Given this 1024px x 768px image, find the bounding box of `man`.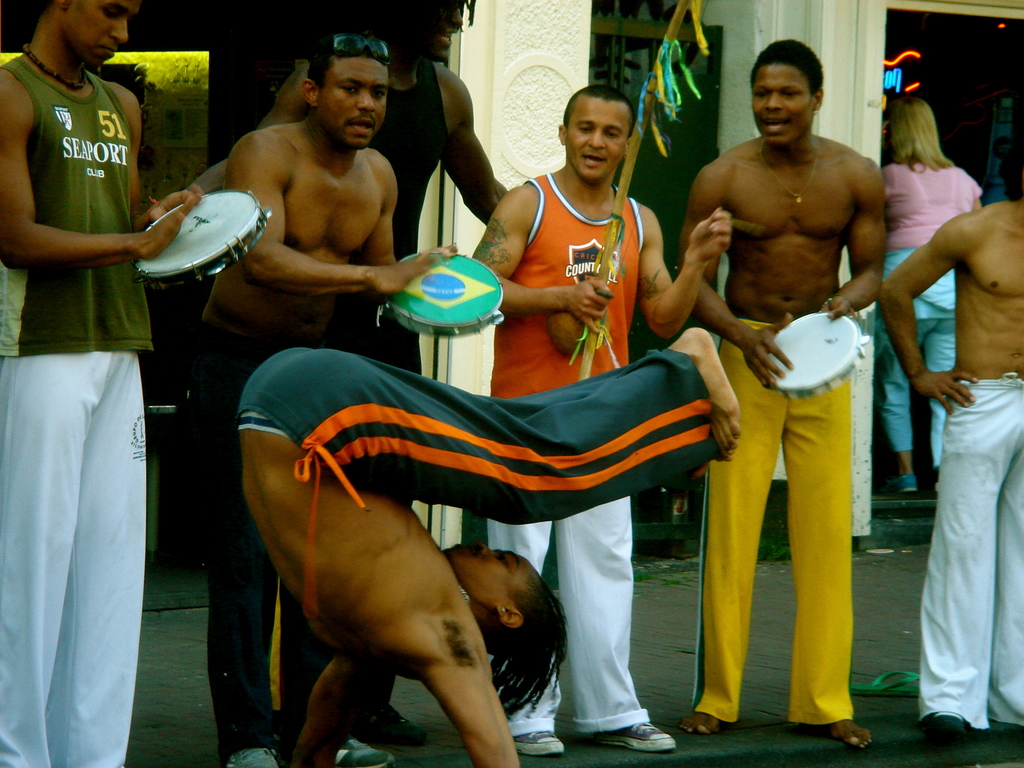
<region>234, 324, 742, 767</region>.
